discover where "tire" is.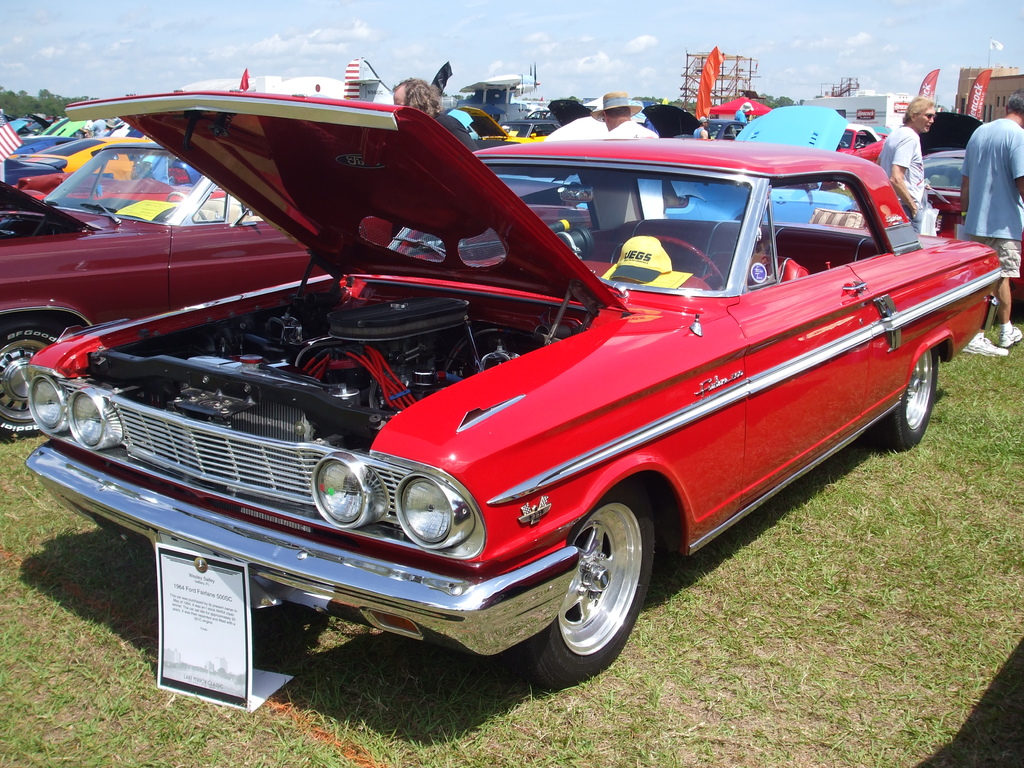
Discovered at detection(508, 481, 650, 691).
